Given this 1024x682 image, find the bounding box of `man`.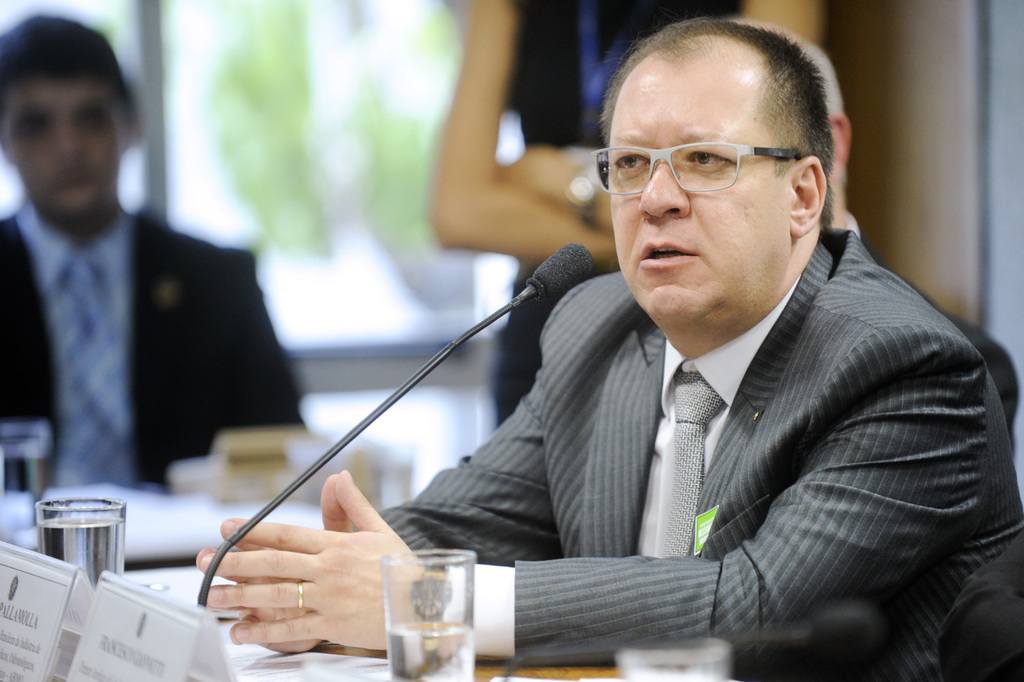
[799, 38, 1021, 446].
